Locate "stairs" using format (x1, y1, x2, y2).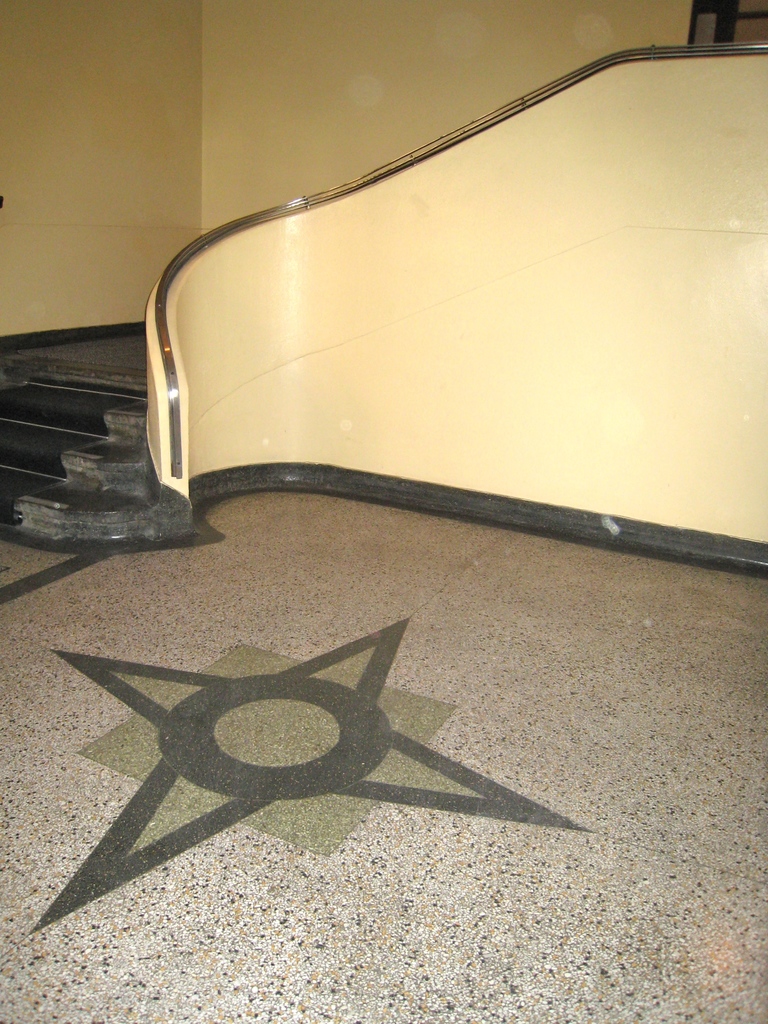
(0, 330, 194, 548).
